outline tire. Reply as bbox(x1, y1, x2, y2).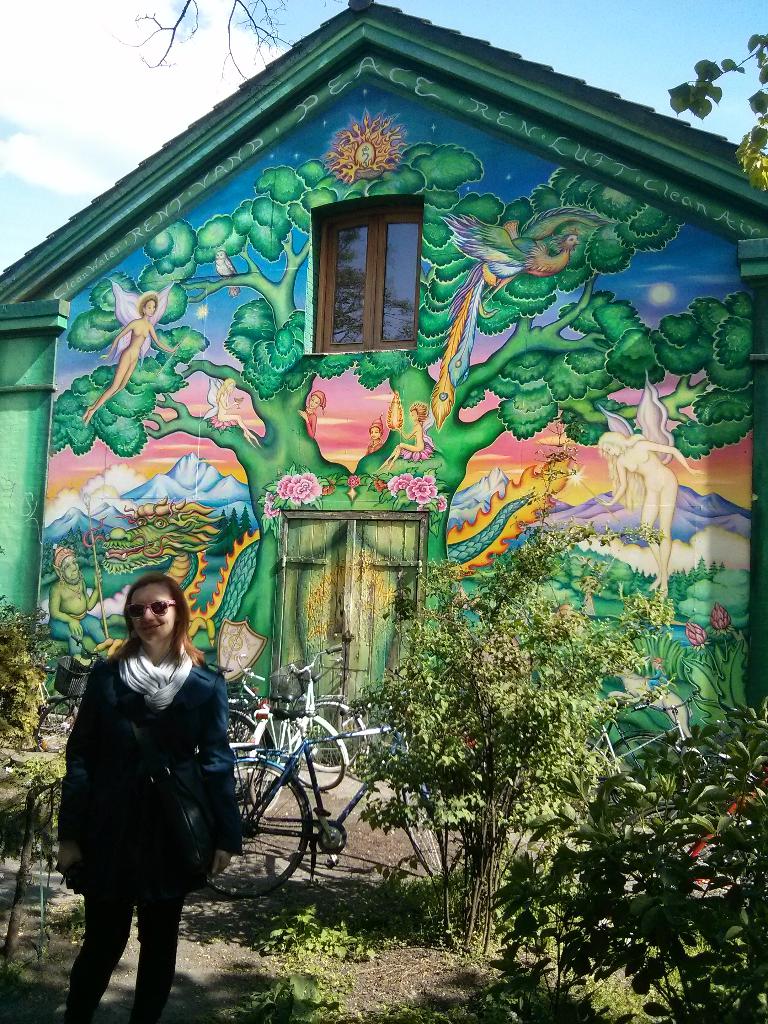
bbox(34, 698, 86, 750).
